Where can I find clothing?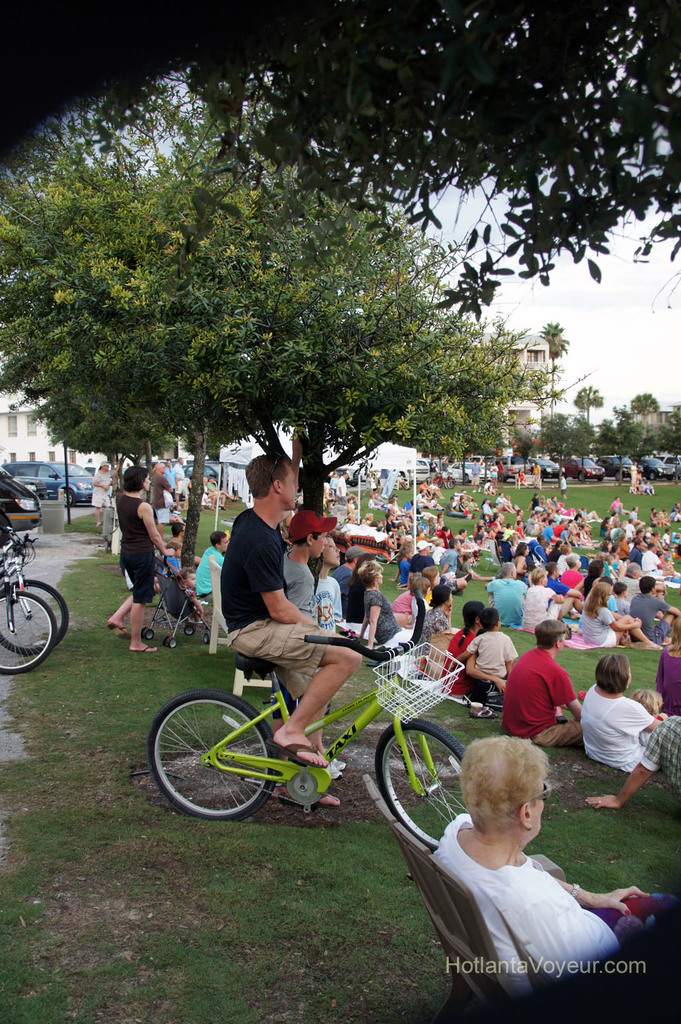
You can find it at Rect(413, 801, 644, 998).
